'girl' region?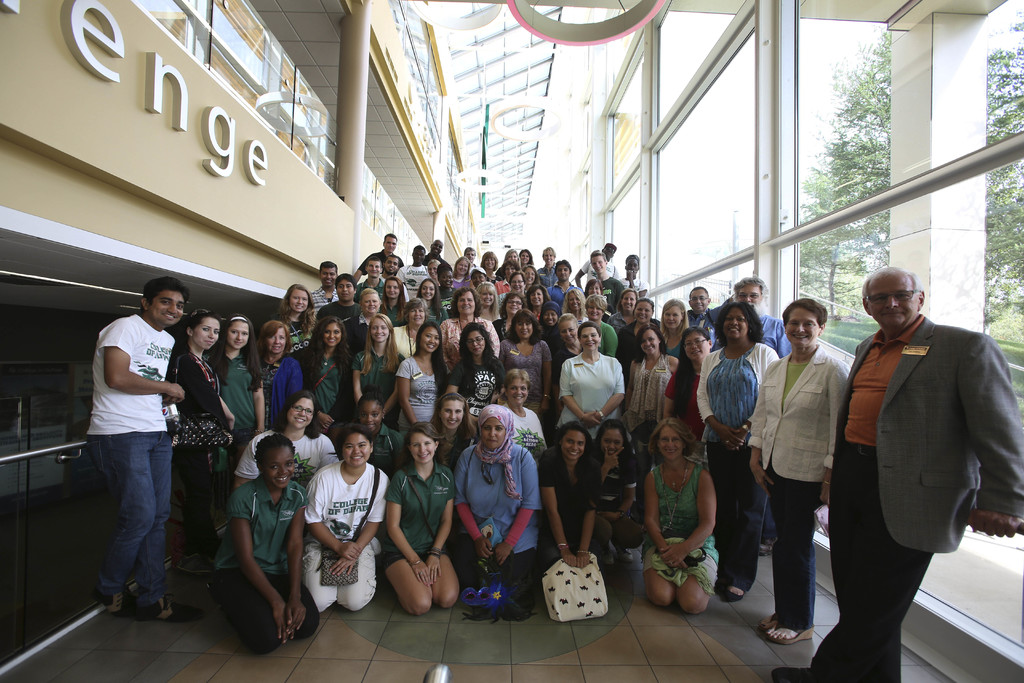
Rect(203, 313, 268, 468)
